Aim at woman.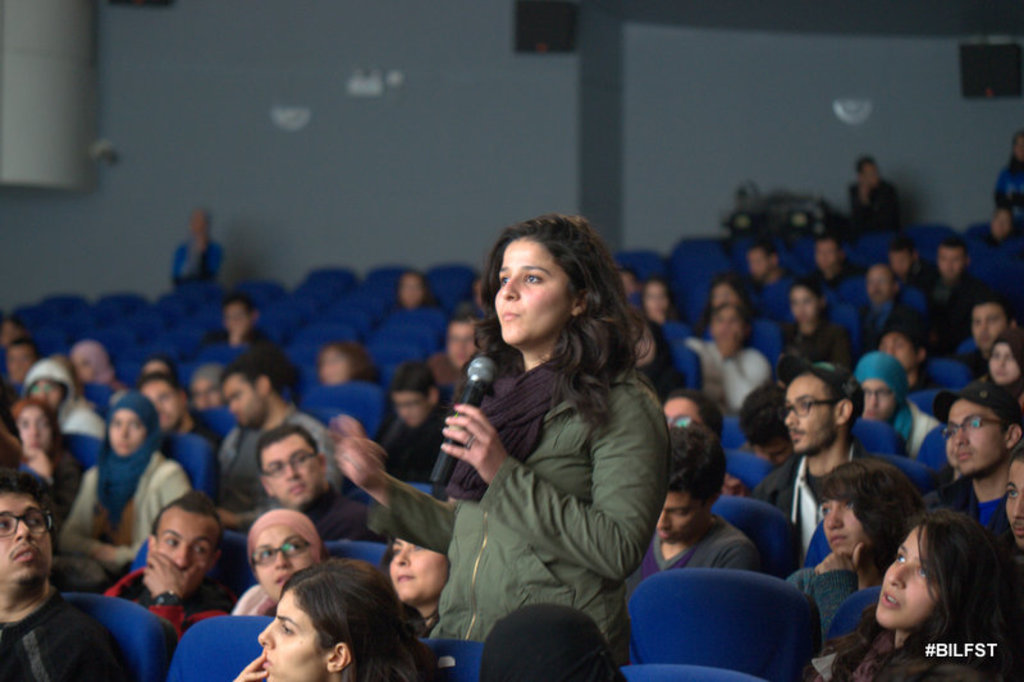
Aimed at Rect(230, 557, 430, 681).
